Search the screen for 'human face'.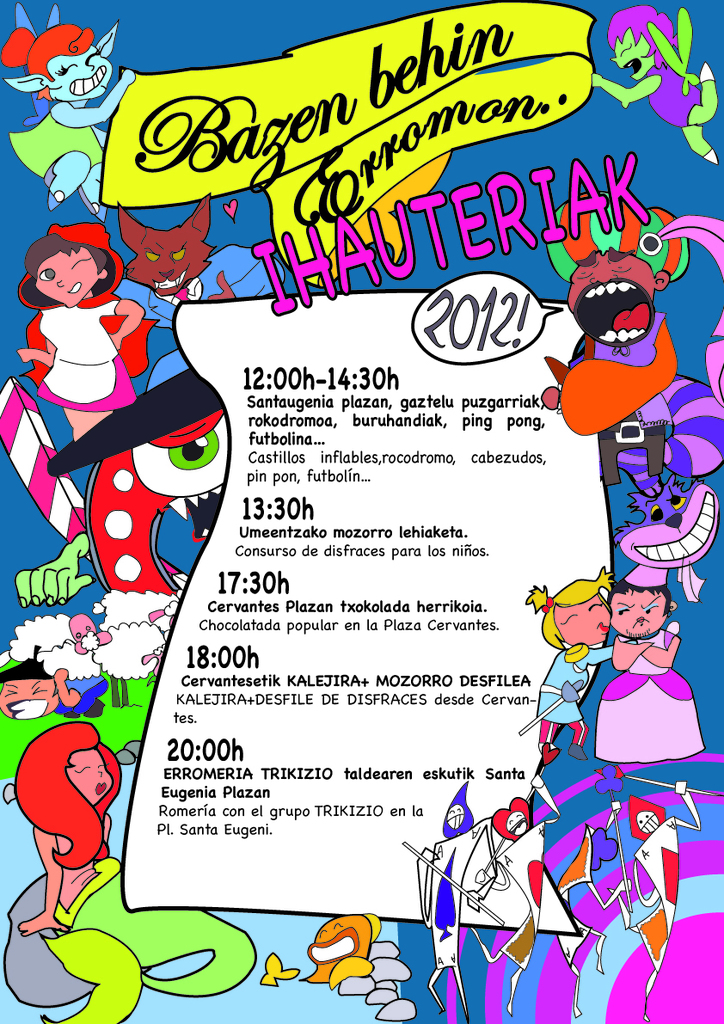
Found at bbox=(617, 586, 666, 639).
